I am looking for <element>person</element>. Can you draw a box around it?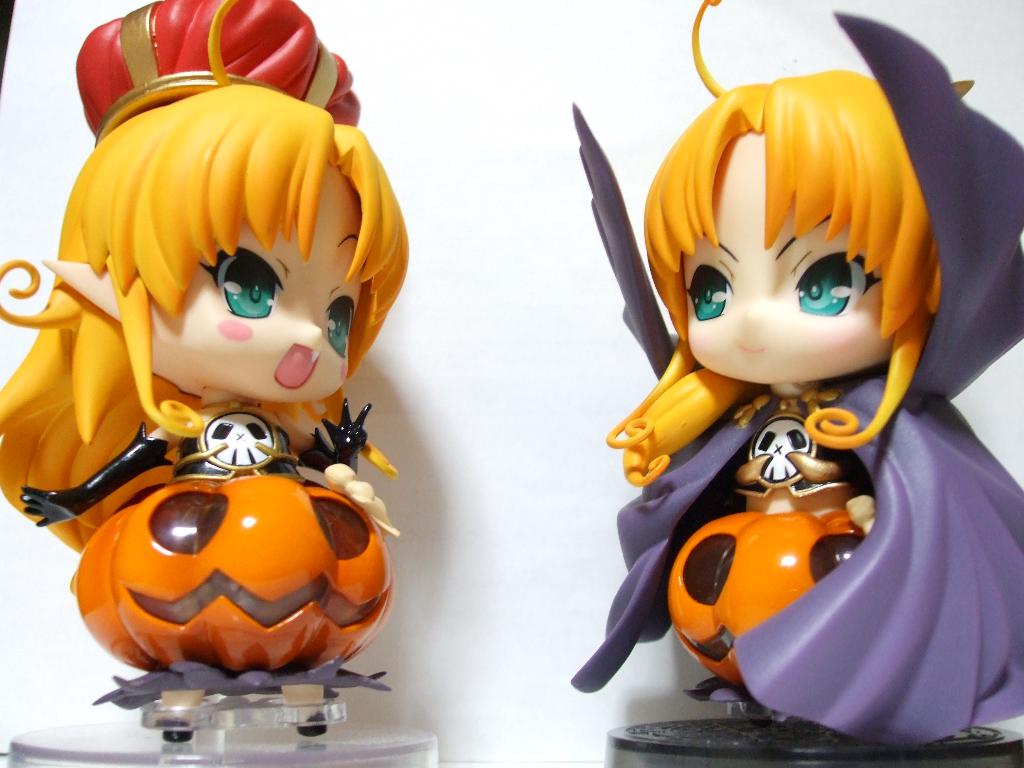
Sure, the bounding box is <region>0, 0, 408, 710</region>.
